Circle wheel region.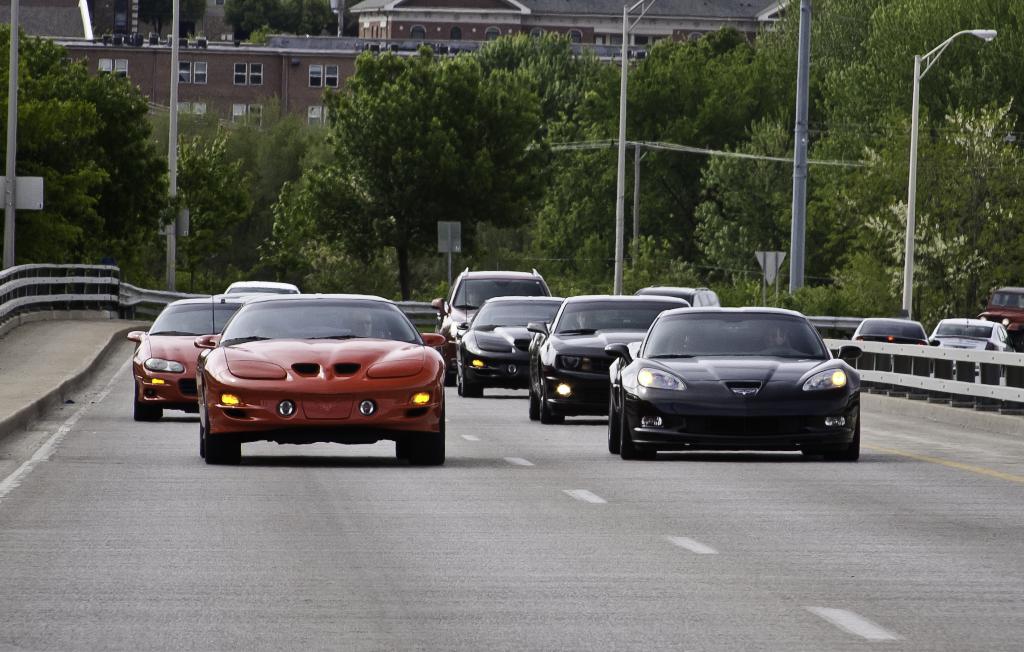
Region: detection(200, 424, 207, 457).
